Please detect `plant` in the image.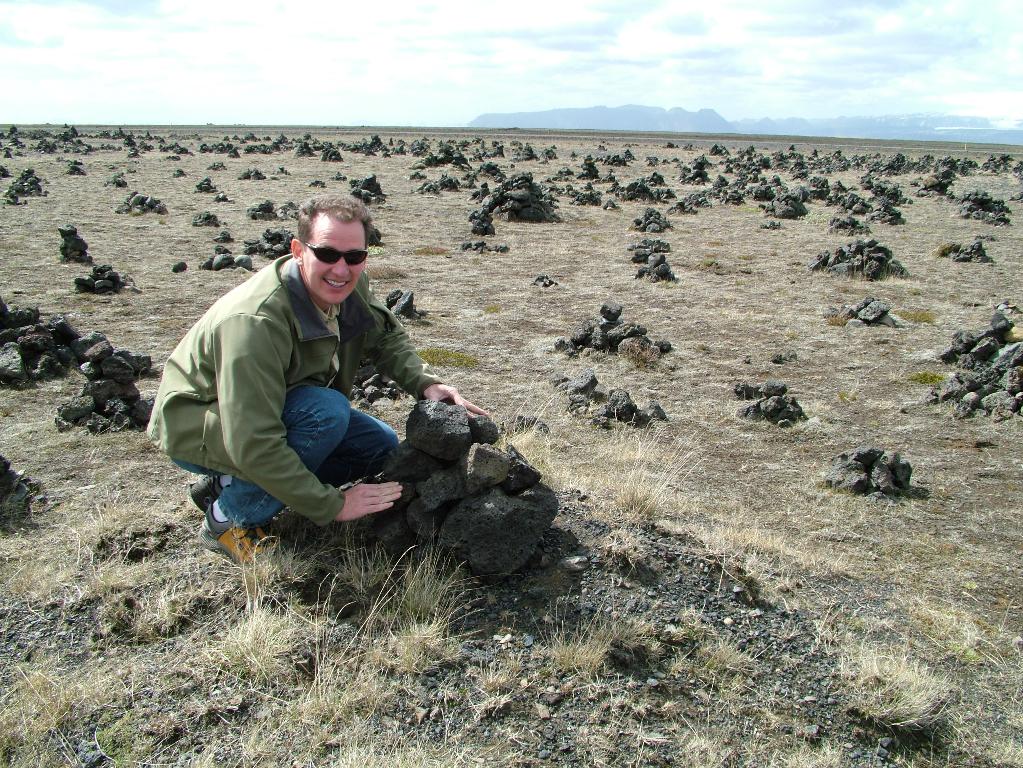
{"x1": 481, "y1": 302, "x2": 502, "y2": 318}.
